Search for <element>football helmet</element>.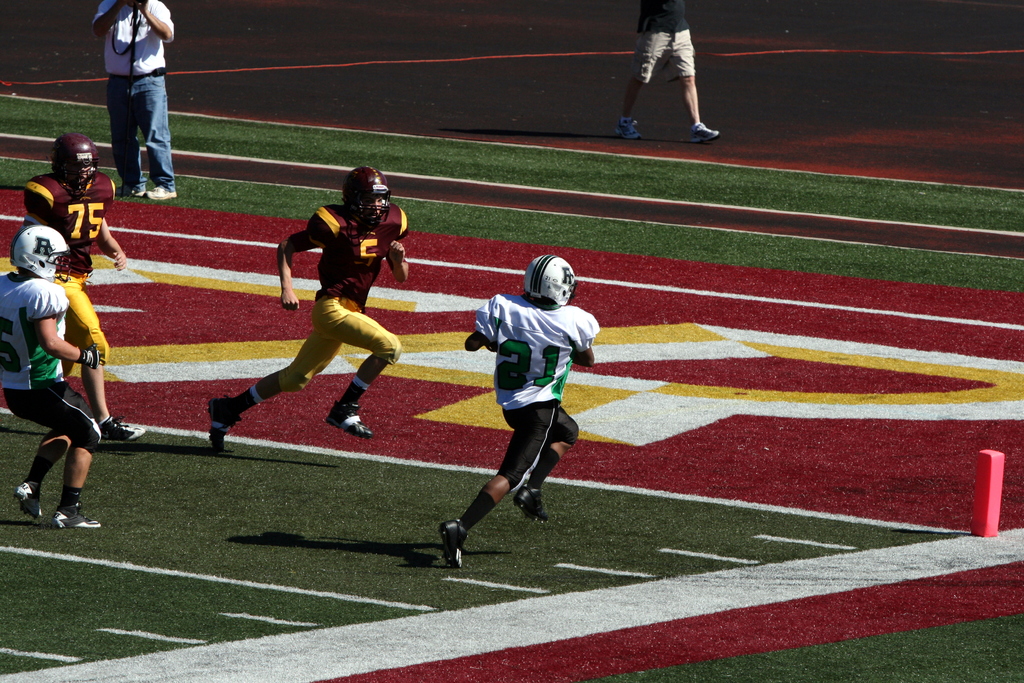
Found at 525, 253, 572, 309.
